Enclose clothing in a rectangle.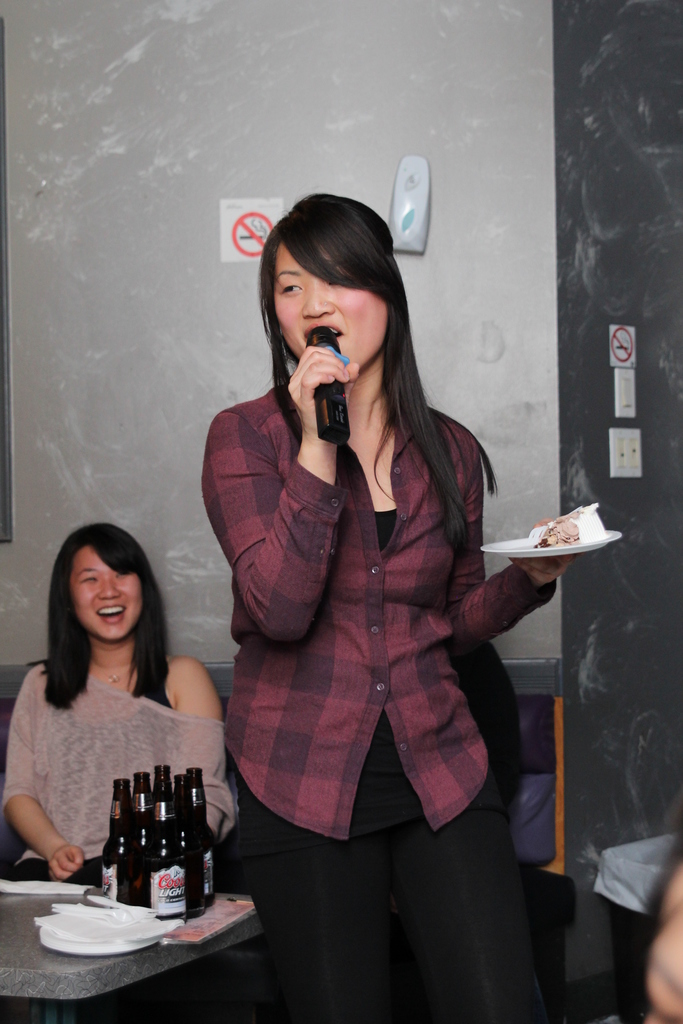
rect(12, 655, 228, 861).
